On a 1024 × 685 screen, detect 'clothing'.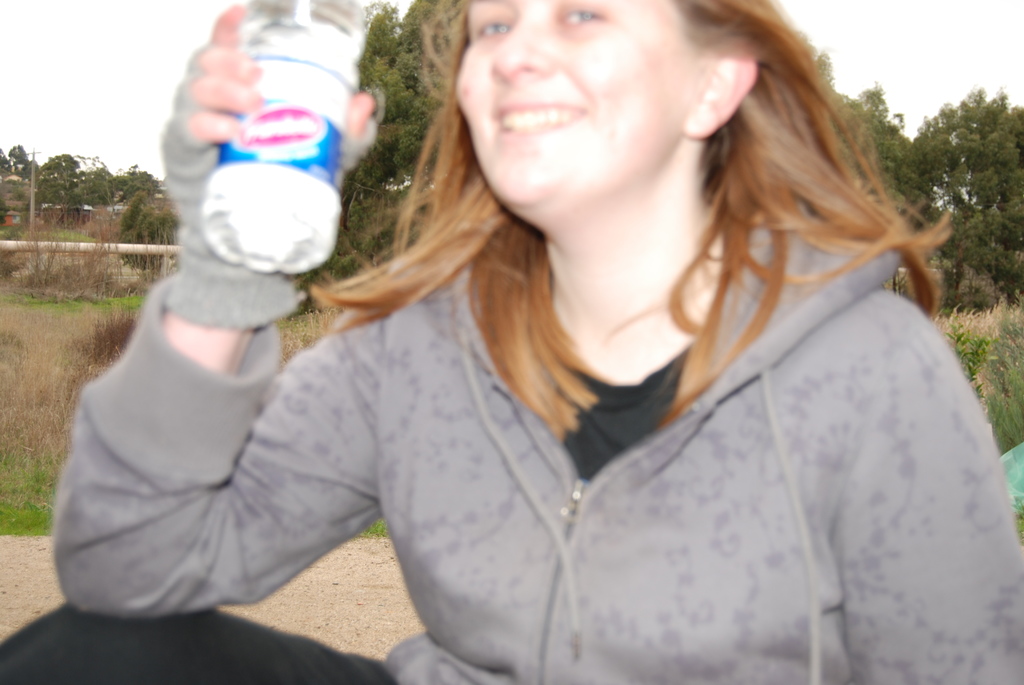
0 193 1023 684.
